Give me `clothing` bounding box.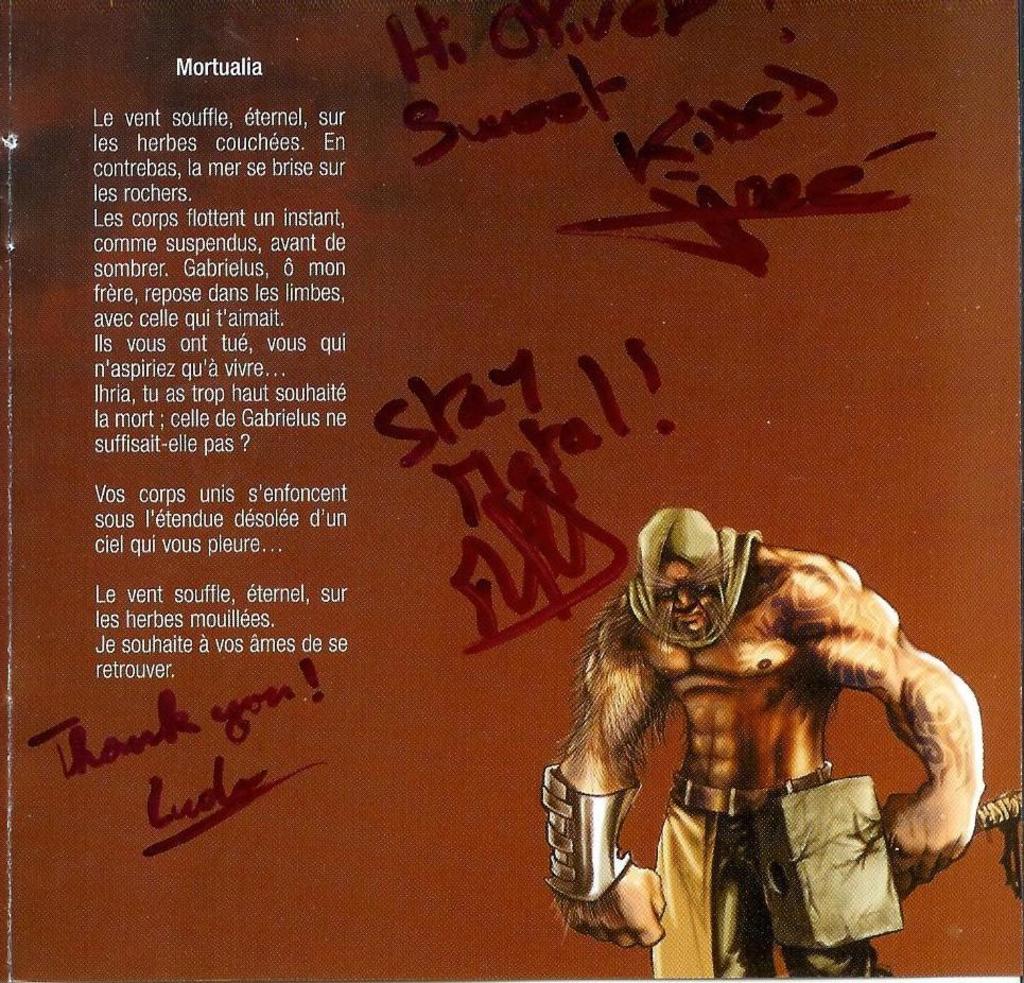
(645,758,892,982).
